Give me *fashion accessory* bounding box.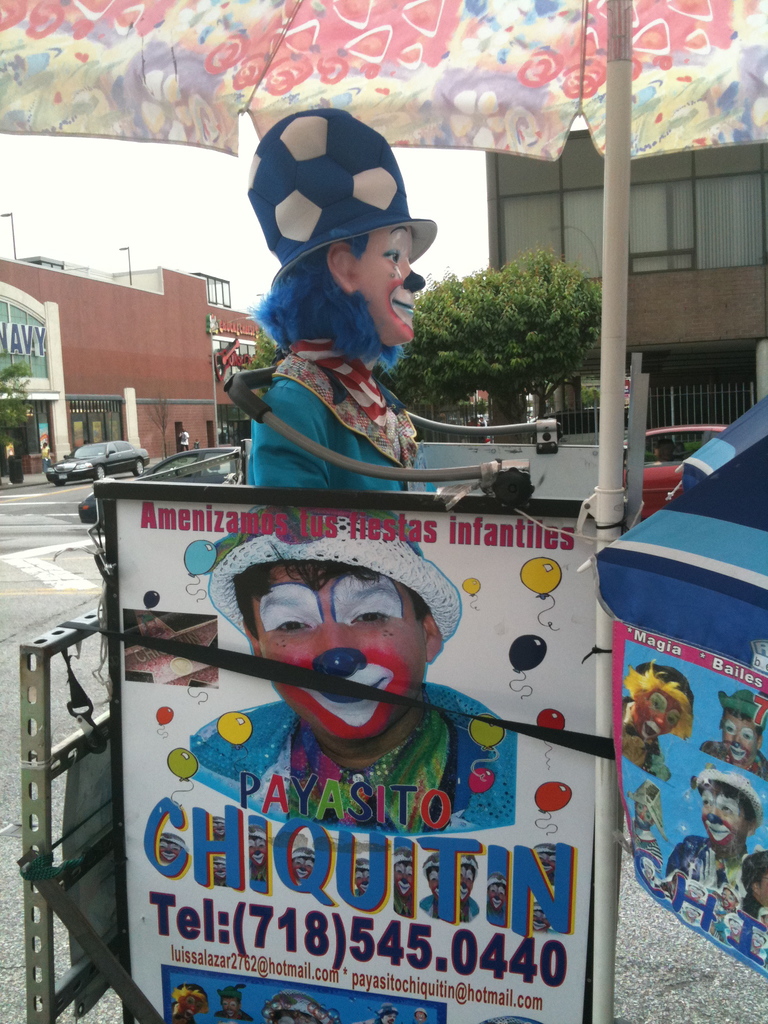
bbox=[174, 987, 209, 1006].
